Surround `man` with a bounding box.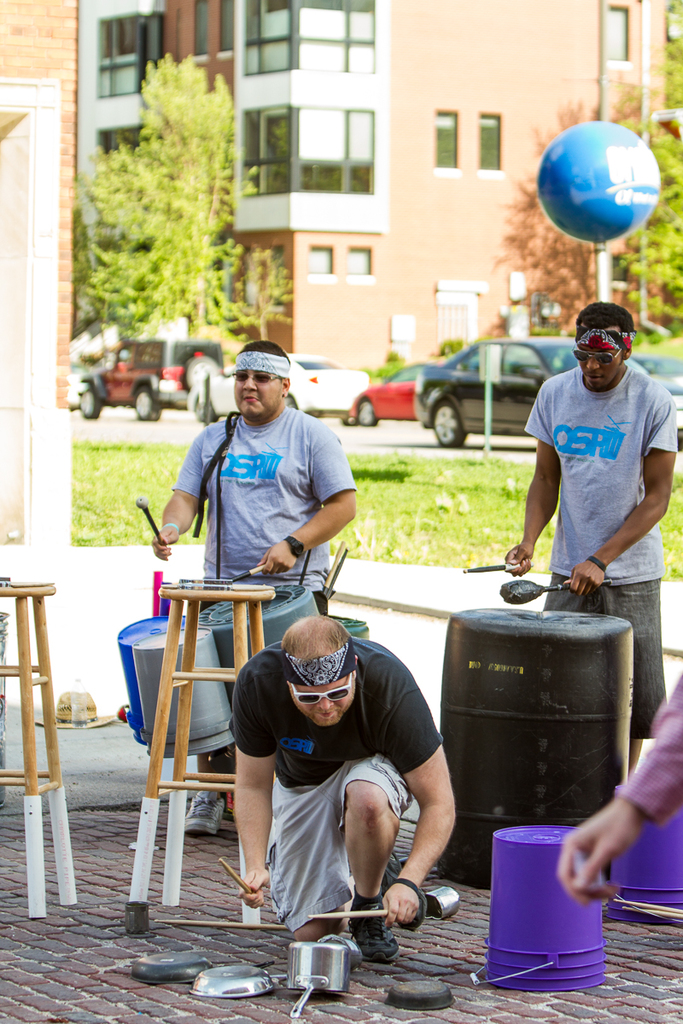
148:339:358:835.
